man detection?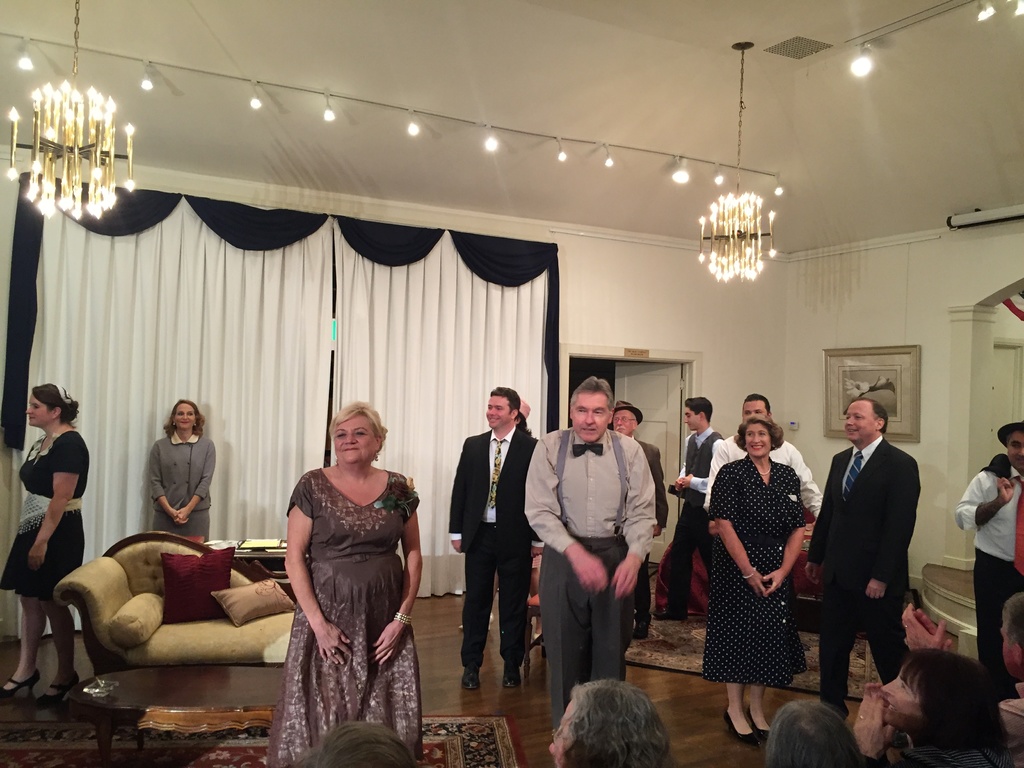
(445, 386, 531, 676)
